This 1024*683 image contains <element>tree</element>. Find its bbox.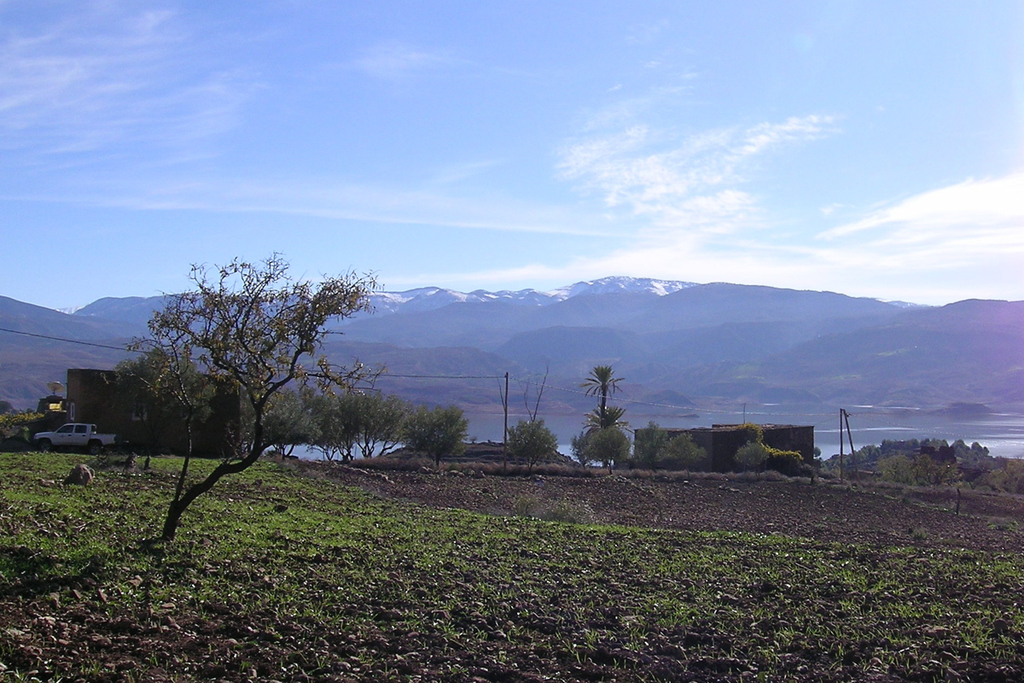
570:417:634:482.
